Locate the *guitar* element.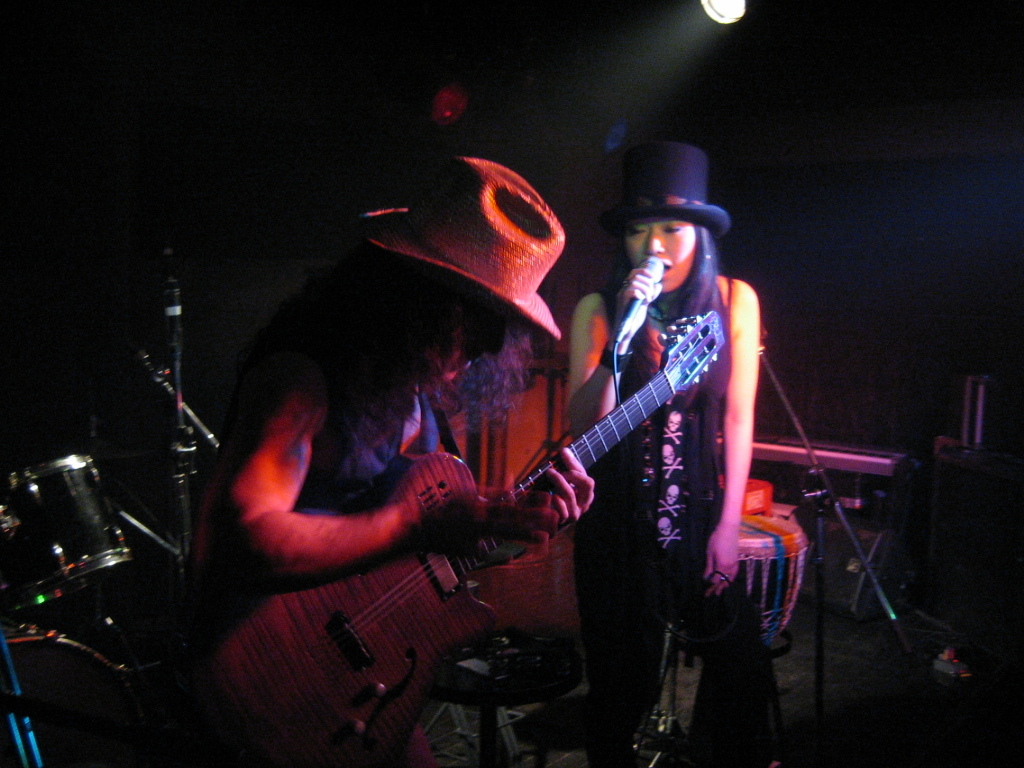
Element bbox: {"x1": 198, "y1": 310, "x2": 738, "y2": 746}.
